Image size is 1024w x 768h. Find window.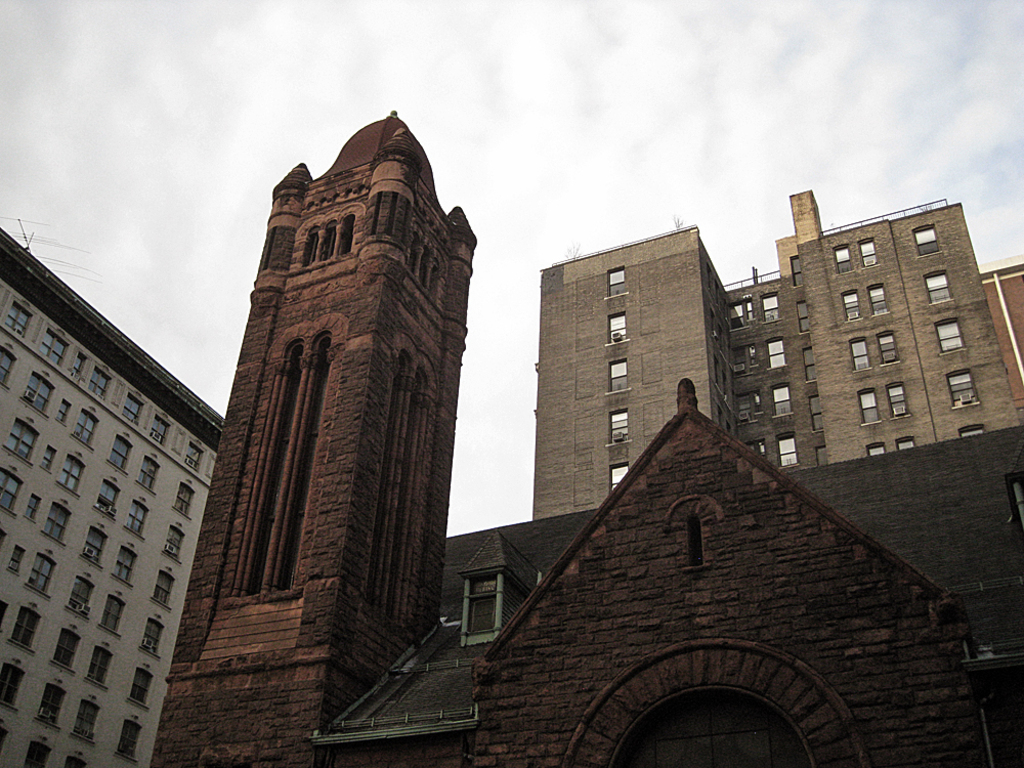
(left=466, top=579, right=498, bottom=633).
